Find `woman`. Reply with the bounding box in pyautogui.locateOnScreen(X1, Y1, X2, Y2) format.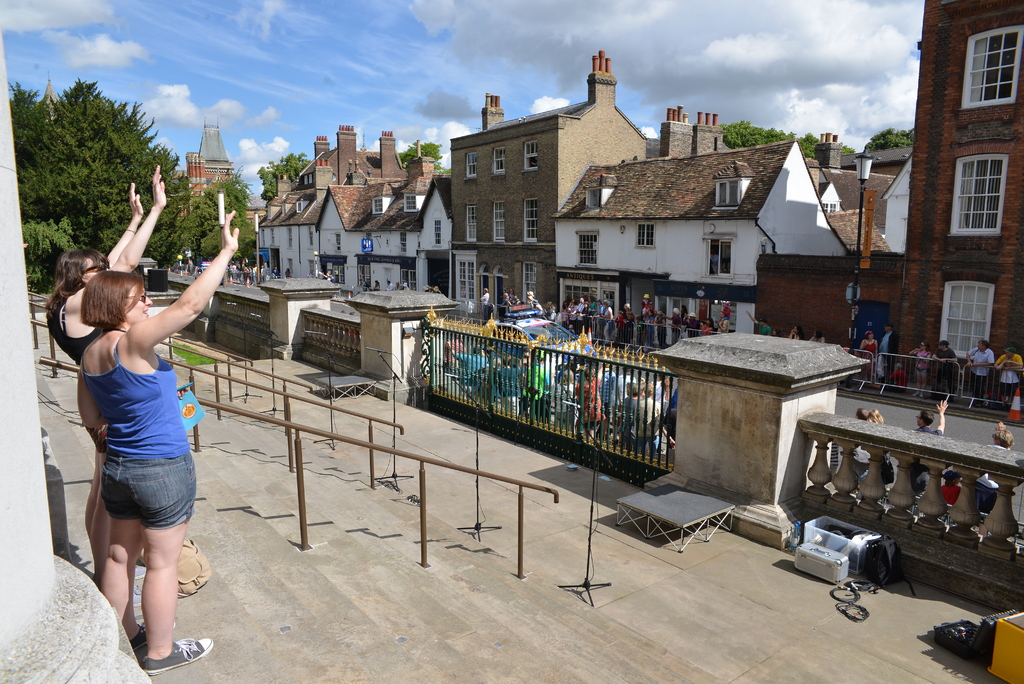
pyautogui.locateOnScreen(653, 309, 665, 350).
